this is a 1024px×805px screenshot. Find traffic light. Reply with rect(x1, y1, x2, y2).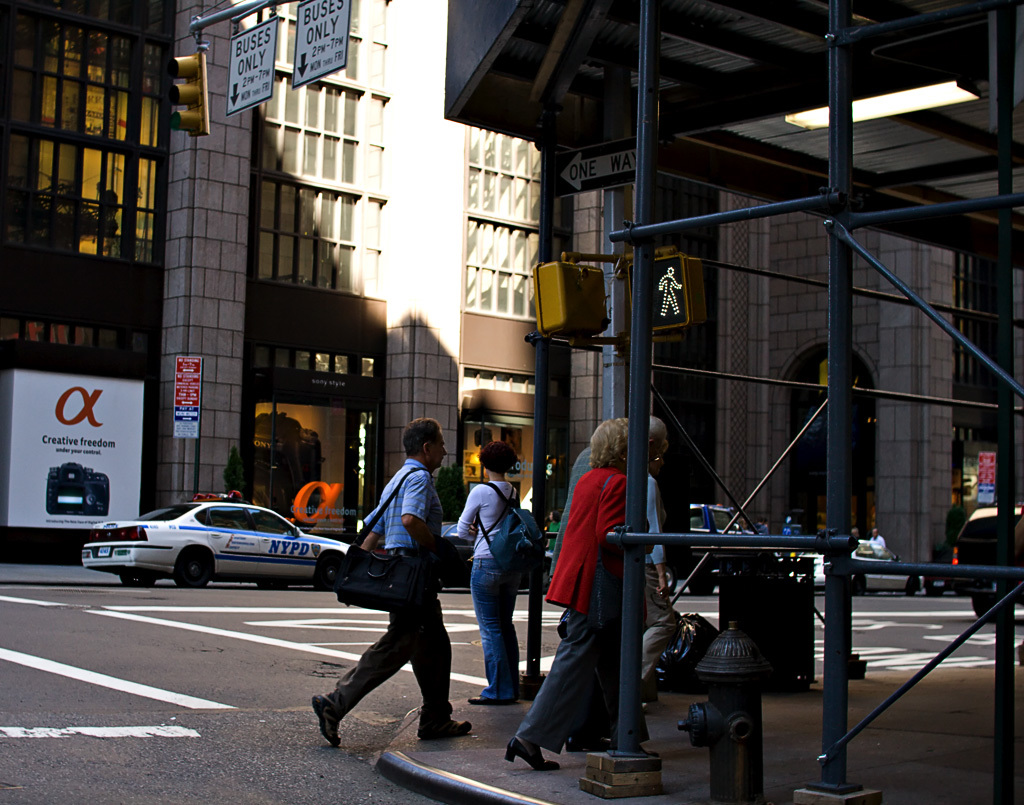
rect(627, 254, 709, 336).
